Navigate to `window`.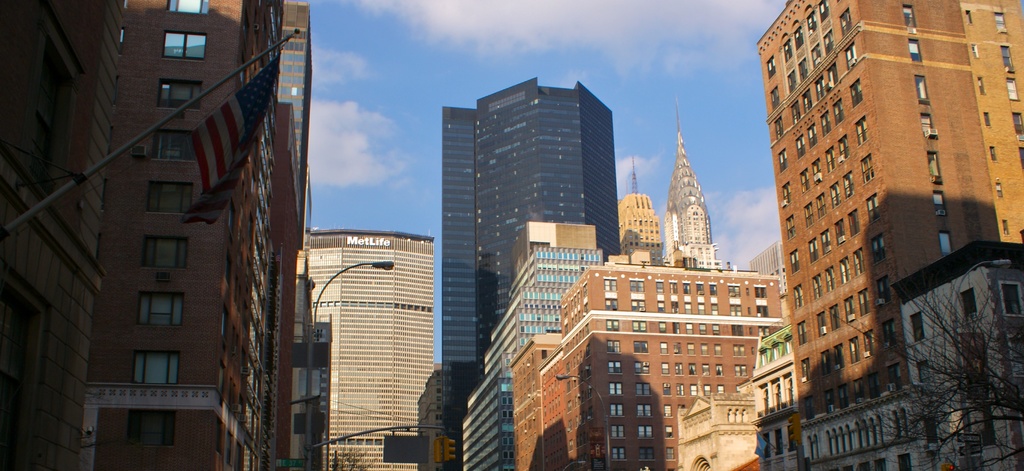
Navigation target: (940, 228, 950, 256).
